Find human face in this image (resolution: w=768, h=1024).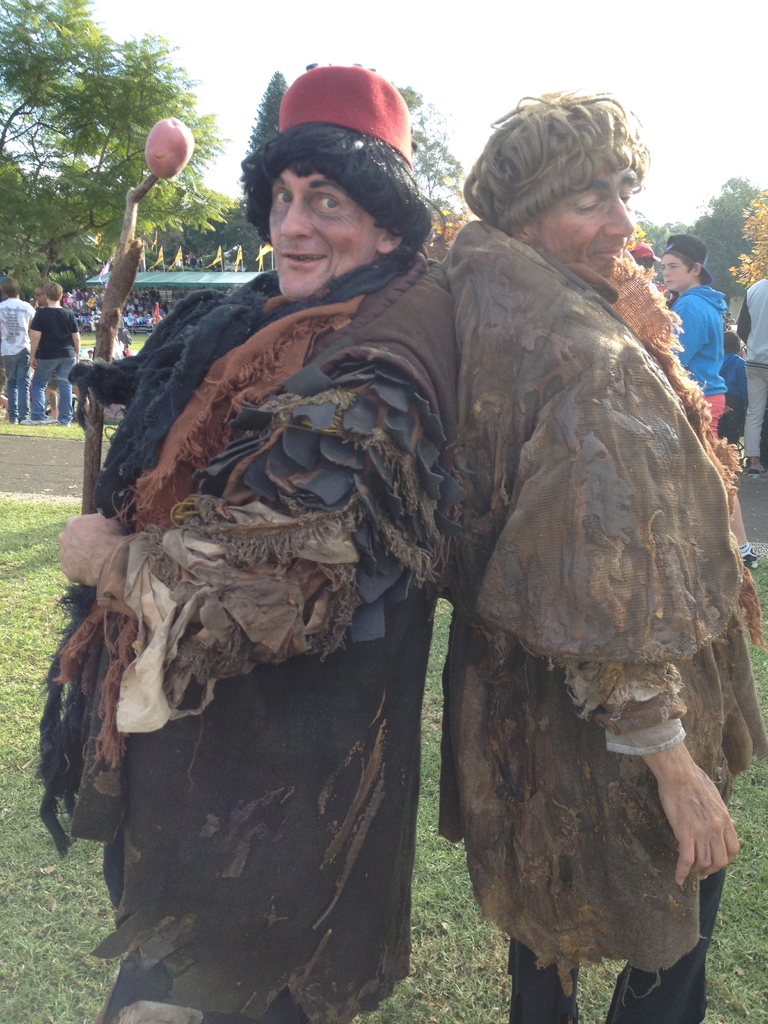
532,164,642,285.
